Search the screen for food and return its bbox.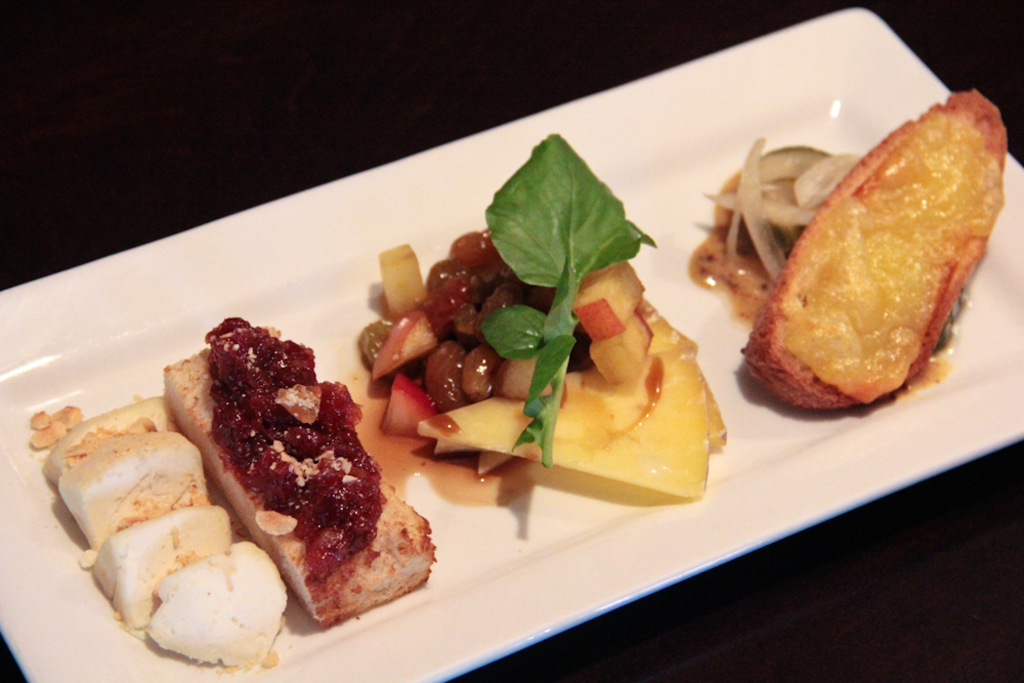
Found: box(56, 426, 212, 557).
